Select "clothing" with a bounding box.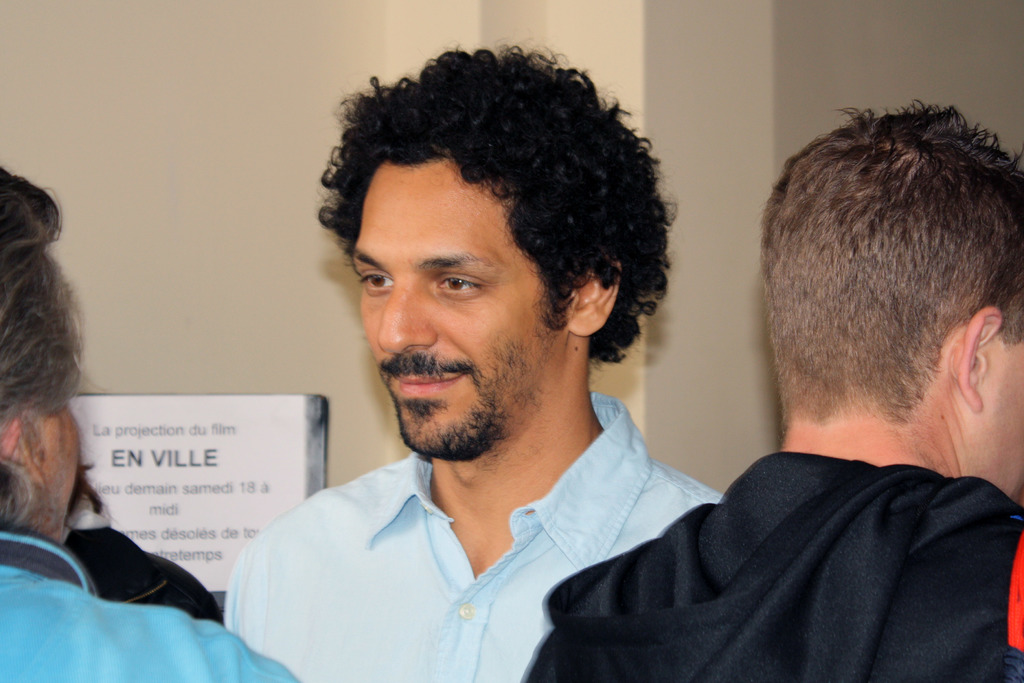
<bbox>218, 388, 719, 682</bbox>.
